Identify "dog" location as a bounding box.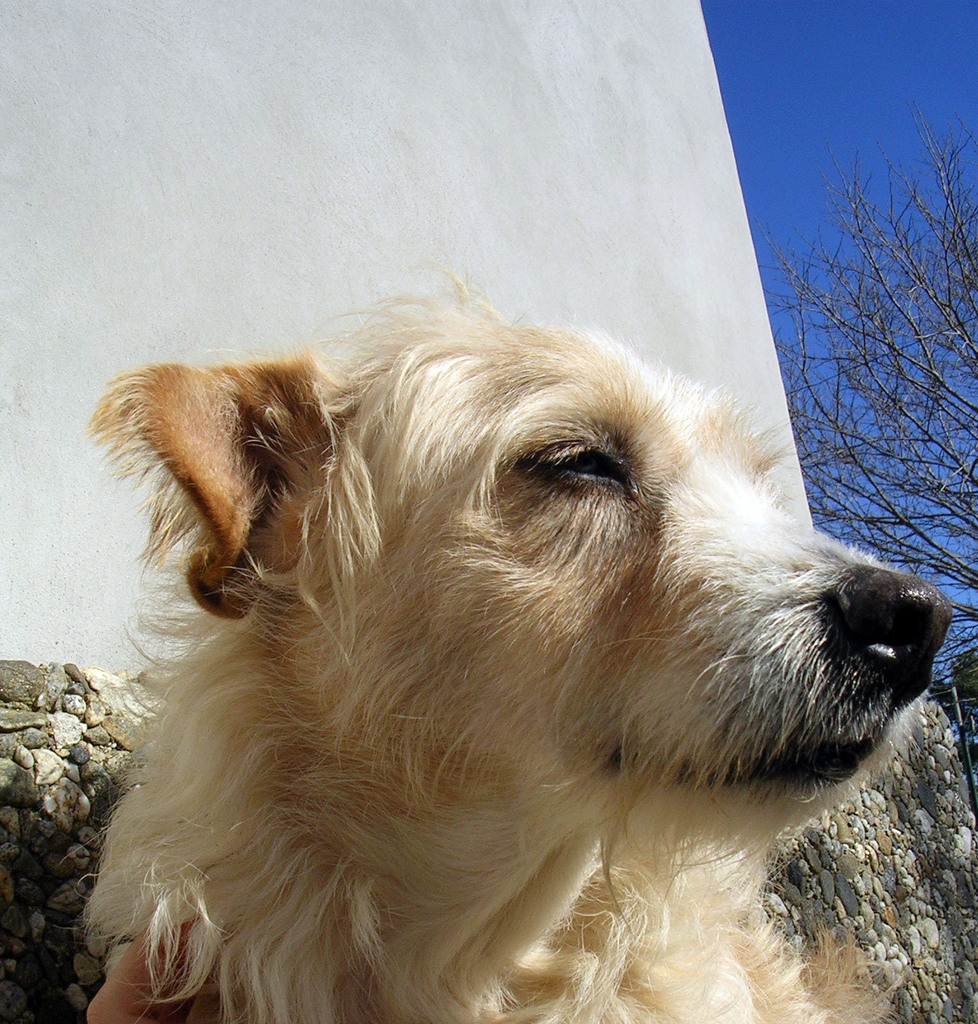
{"left": 88, "top": 261, "right": 950, "bottom": 1023}.
